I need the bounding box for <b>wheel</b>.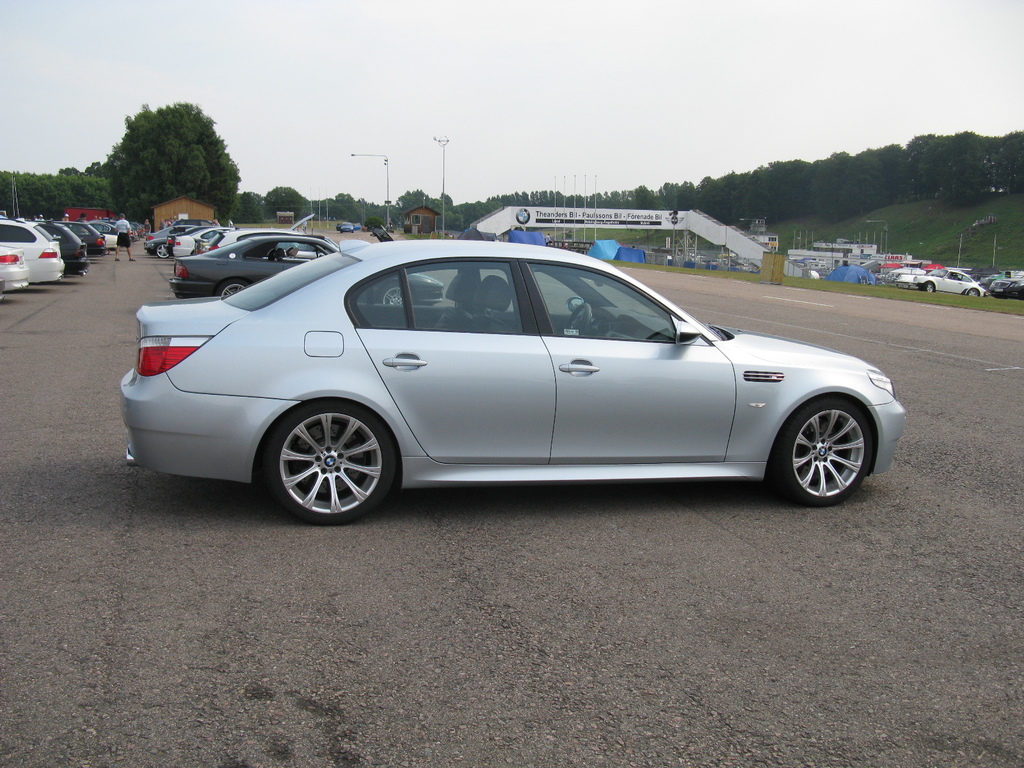
Here it is: {"left": 214, "top": 278, "right": 250, "bottom": 298}.
